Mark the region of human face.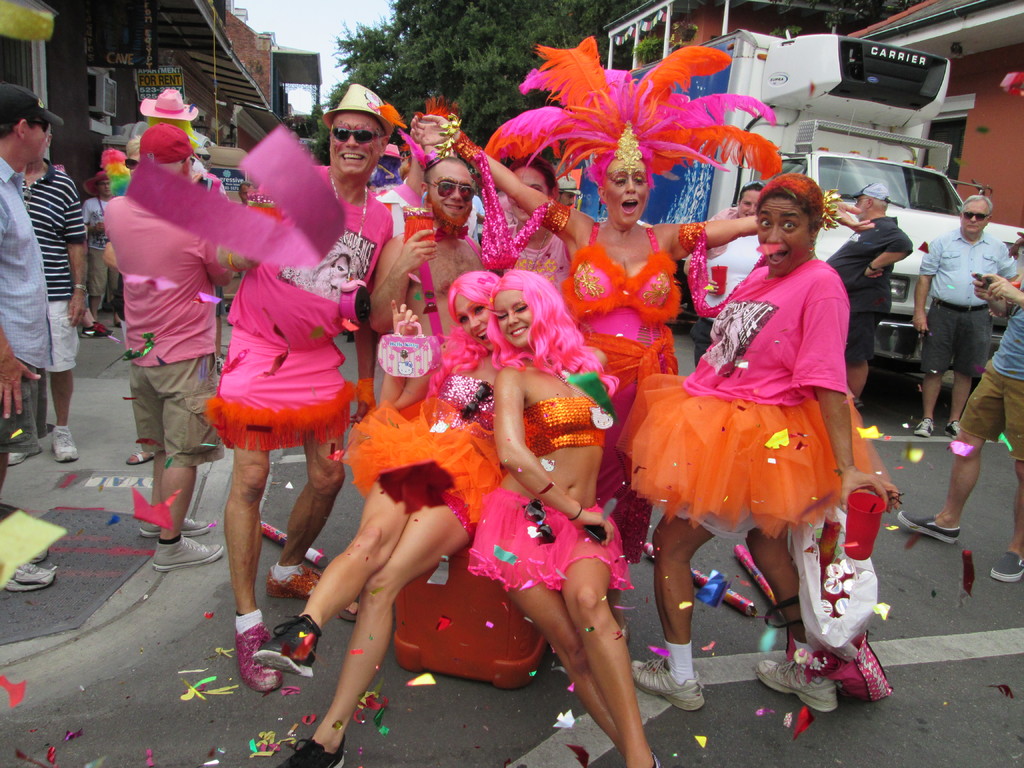
Region: rect(454, 290, 493, 349).
